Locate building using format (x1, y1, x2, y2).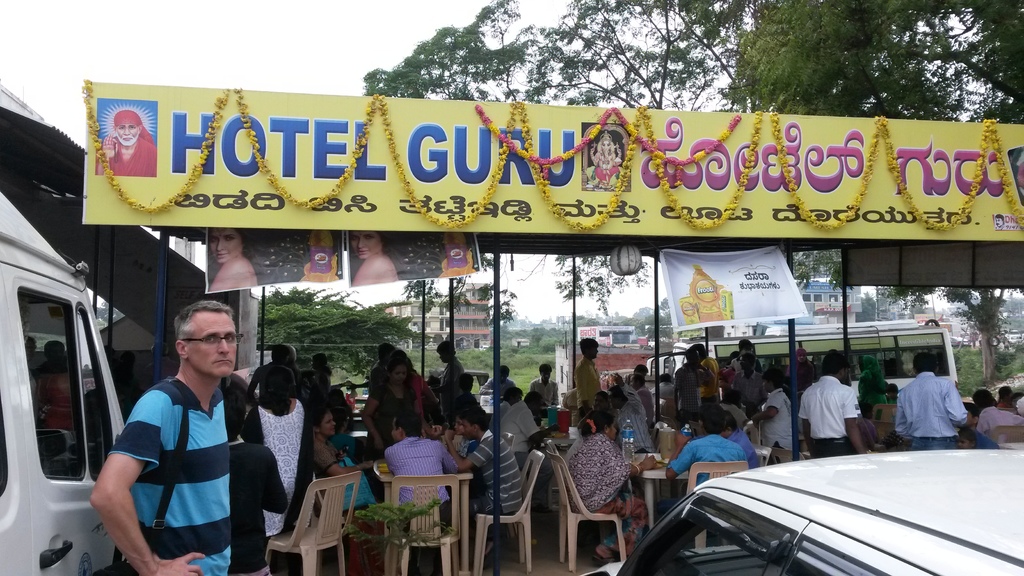
(384, 277, 490, 355).
